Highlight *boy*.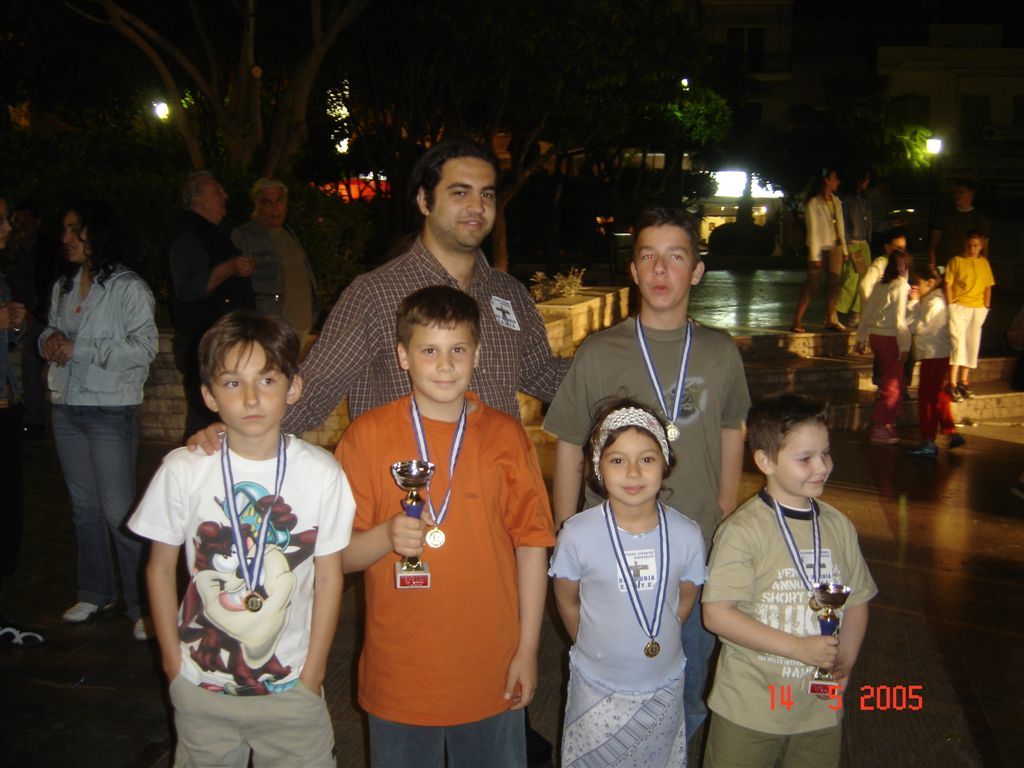
Highlighted region: l=699, t=396, r=881, b=767.
